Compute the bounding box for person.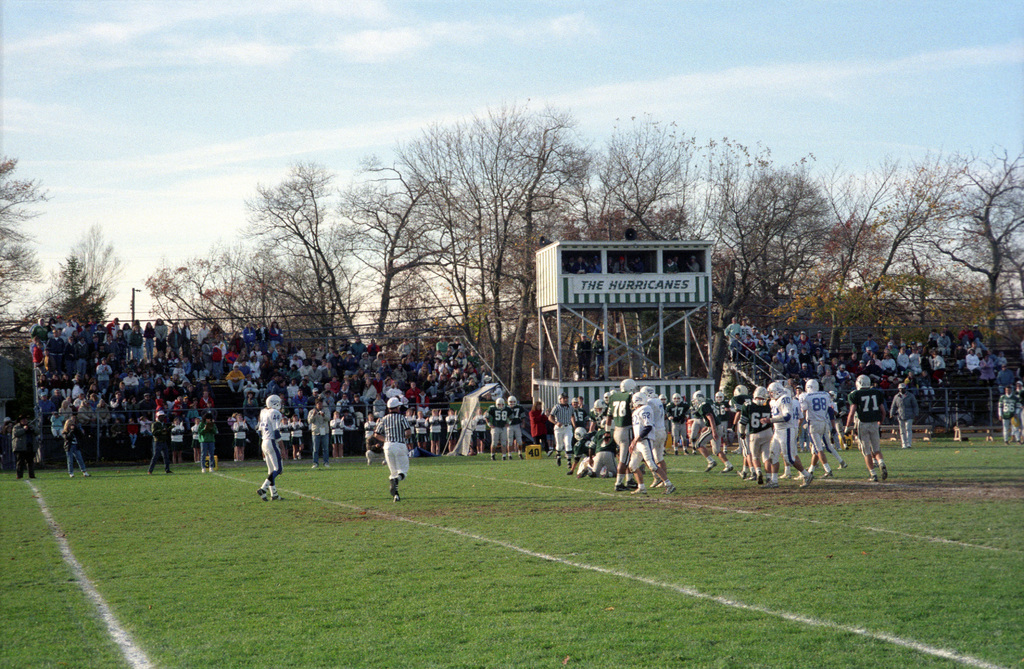
x1=376 y1=392 x2=412 y2=502.
